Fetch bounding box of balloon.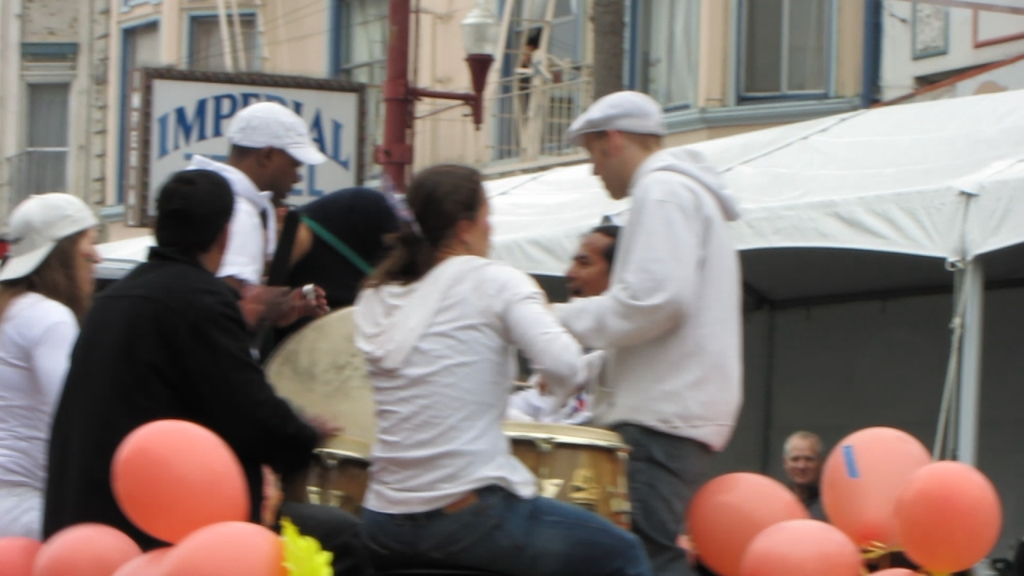
Bbox: BBox(684, 474, 808, 575).
